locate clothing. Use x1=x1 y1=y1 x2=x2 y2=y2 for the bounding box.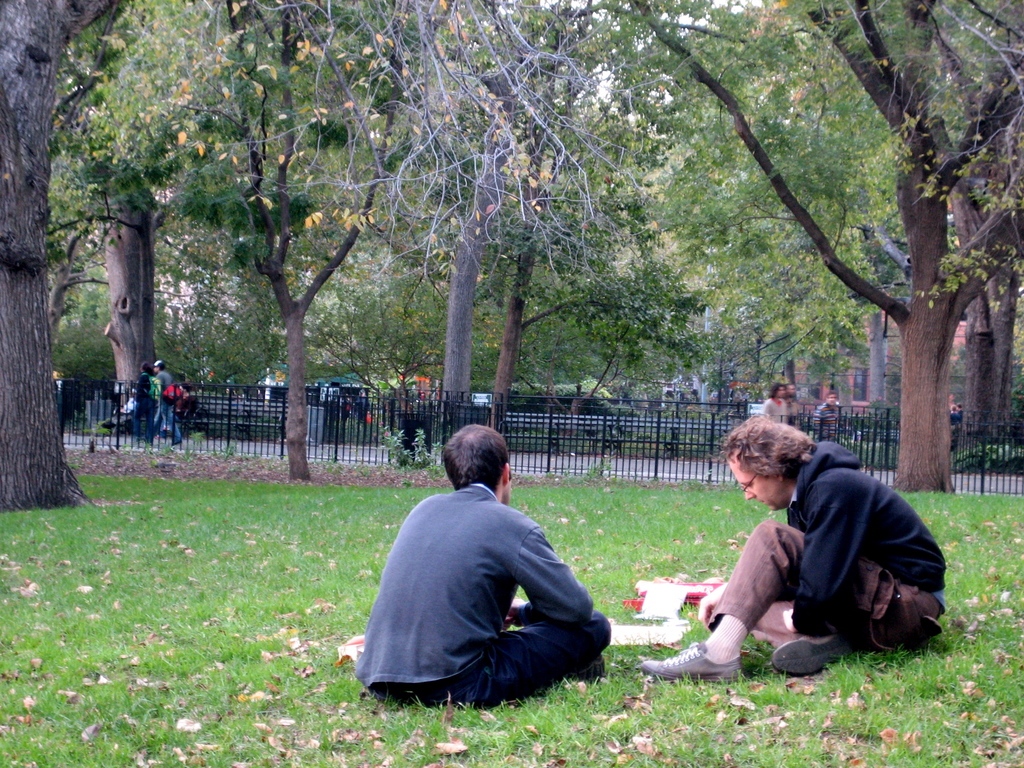
x1=353 y1=478 x2=616 y2=708.
